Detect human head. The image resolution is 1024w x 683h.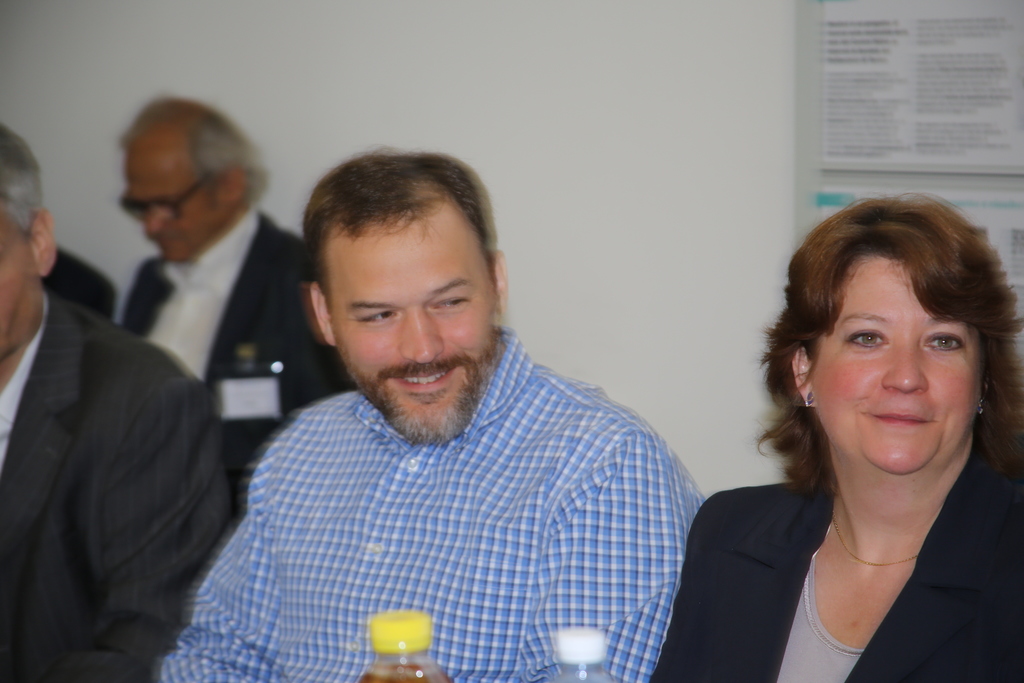
x1=118 y1=101 x2=266 y2=262.
